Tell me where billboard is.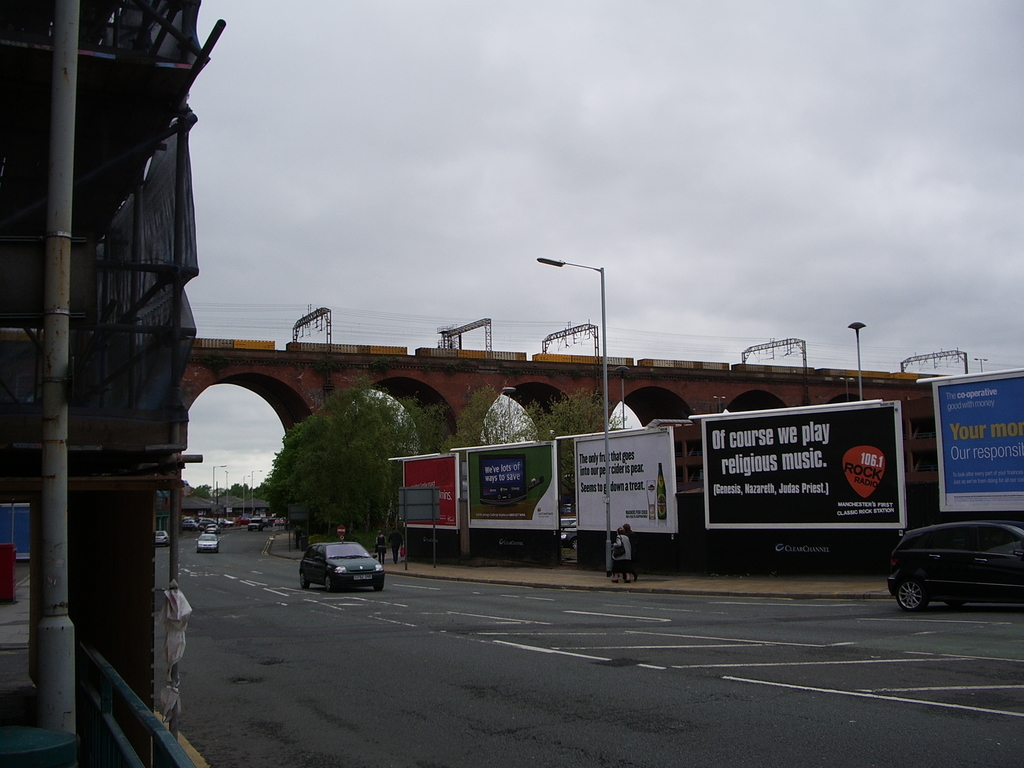
billboard is at bbox=[575, 430, 674, 536].
